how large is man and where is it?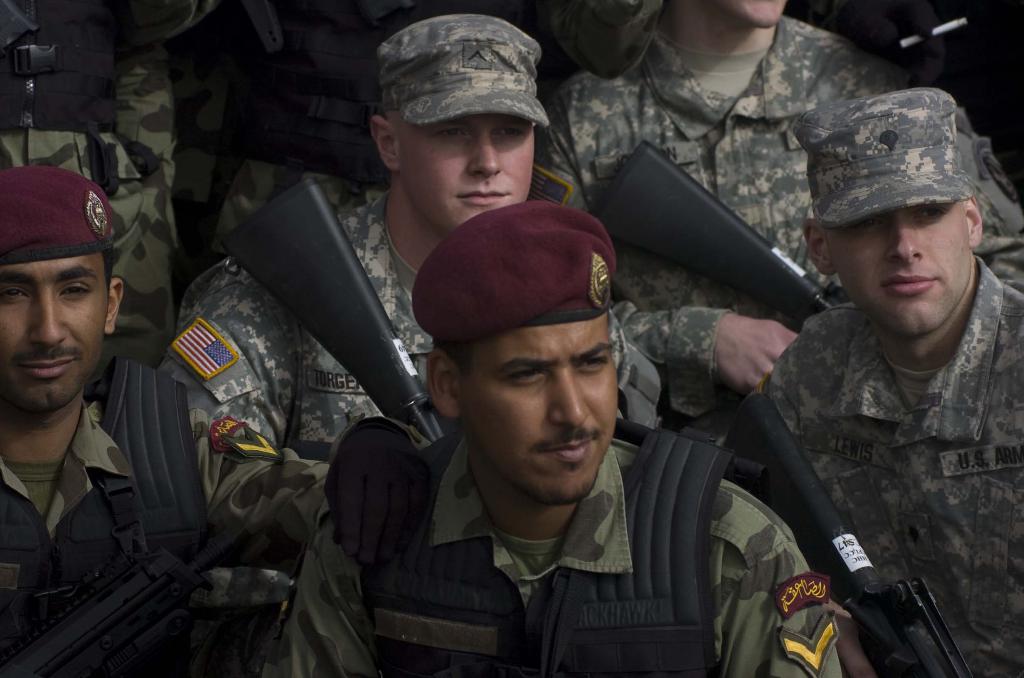
Bounding box: 147,12,666,570.
